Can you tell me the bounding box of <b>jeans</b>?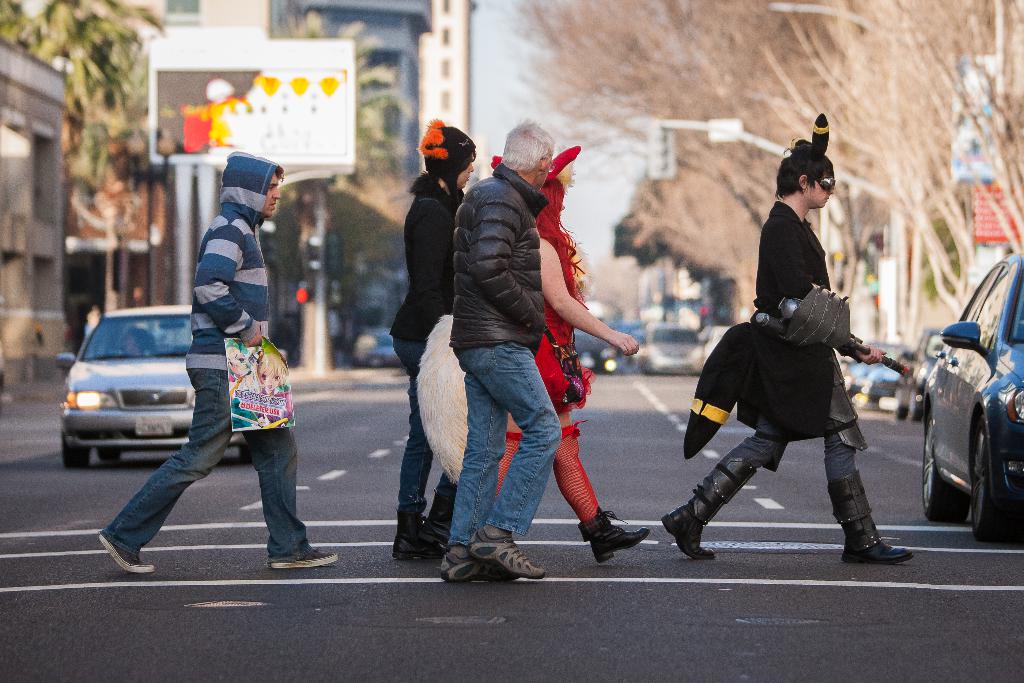
<box>449,347,557,541</box>.
